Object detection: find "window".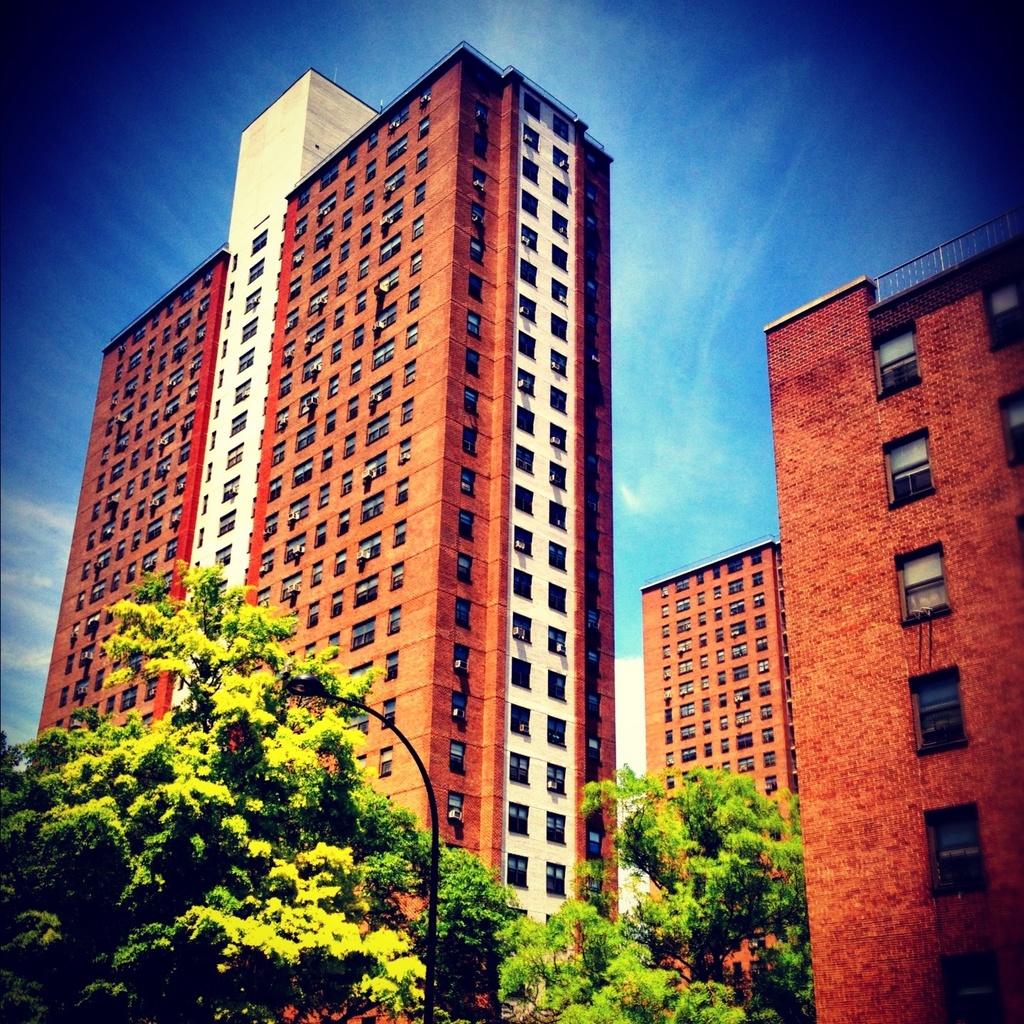
286 312 302 332.
